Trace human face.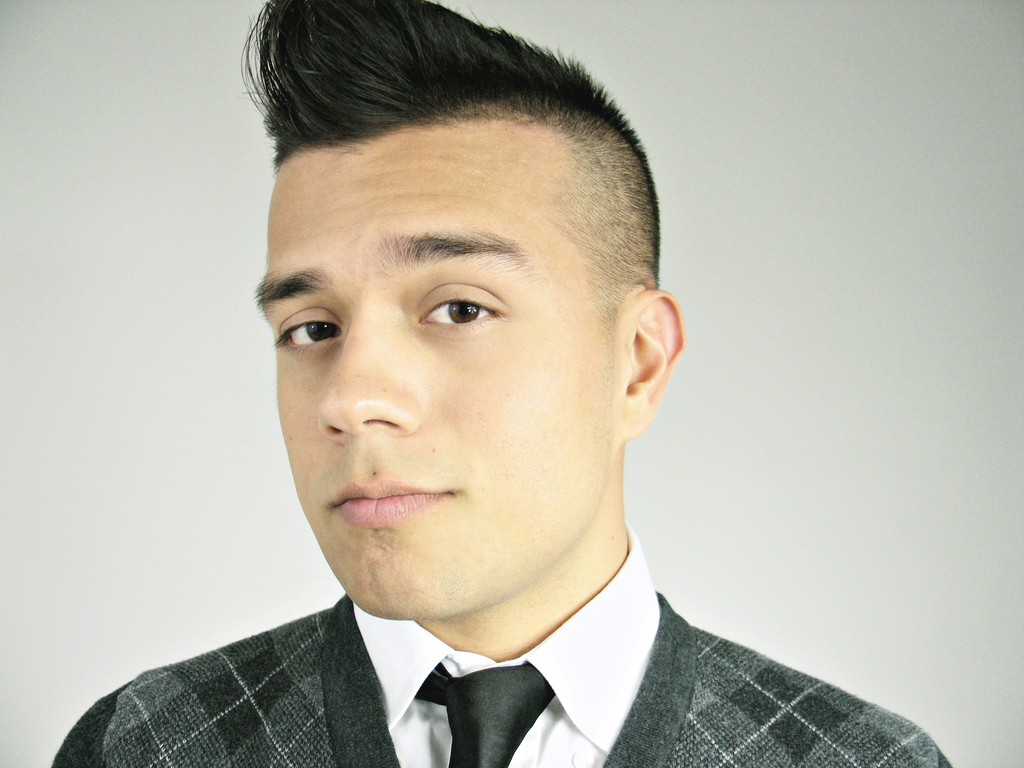
Traced to [257,117,630,620].
